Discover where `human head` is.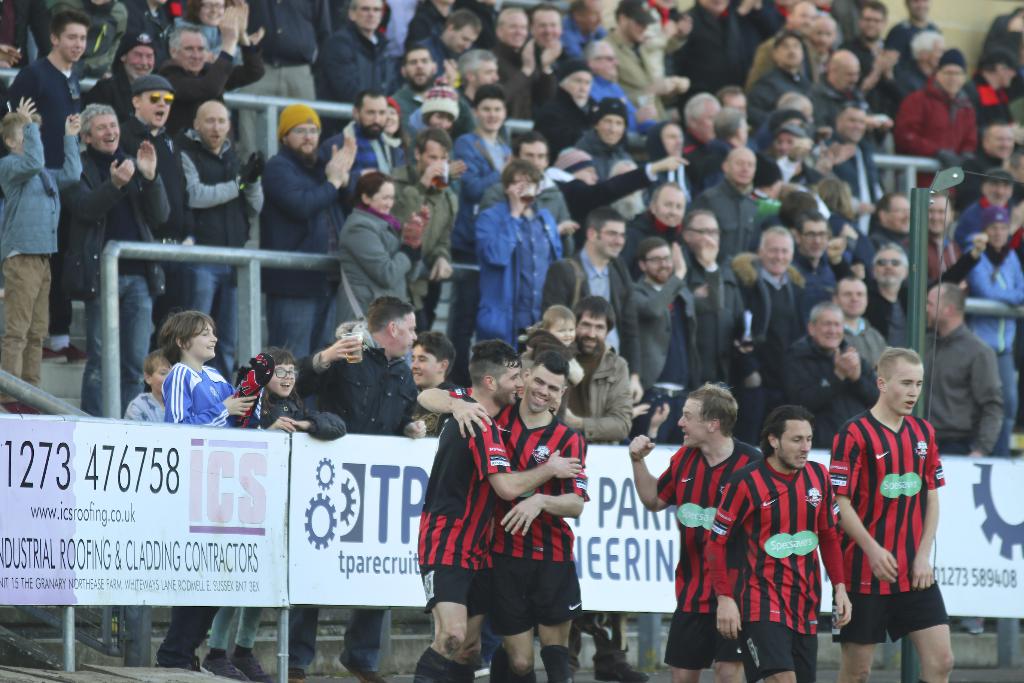
Discovered at [x1=561, y1=147, x2=597, y2=186].
